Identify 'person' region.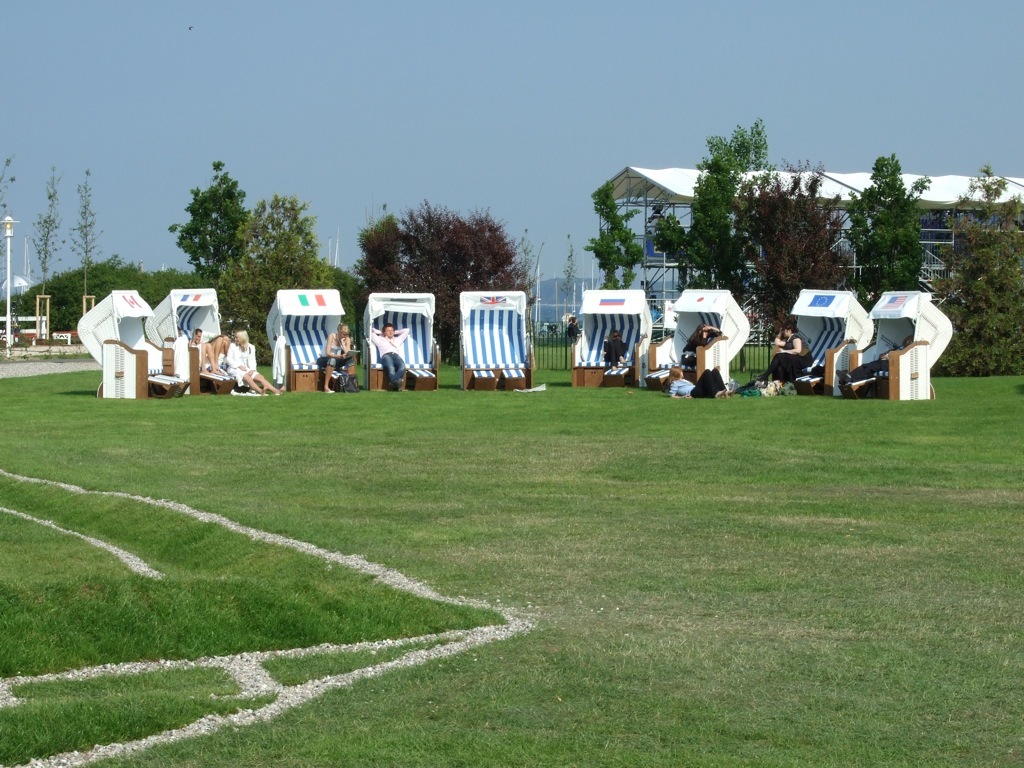
Region: region(665, 367, 731, 396).
